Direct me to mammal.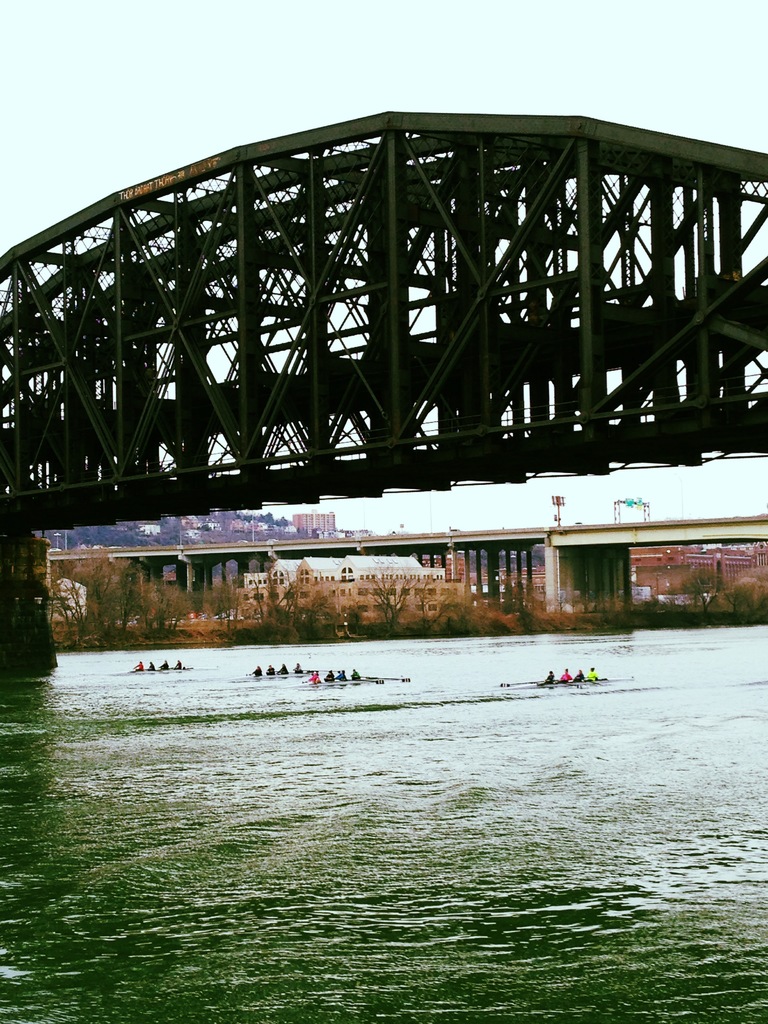
Direction: (322,670,333,682).
